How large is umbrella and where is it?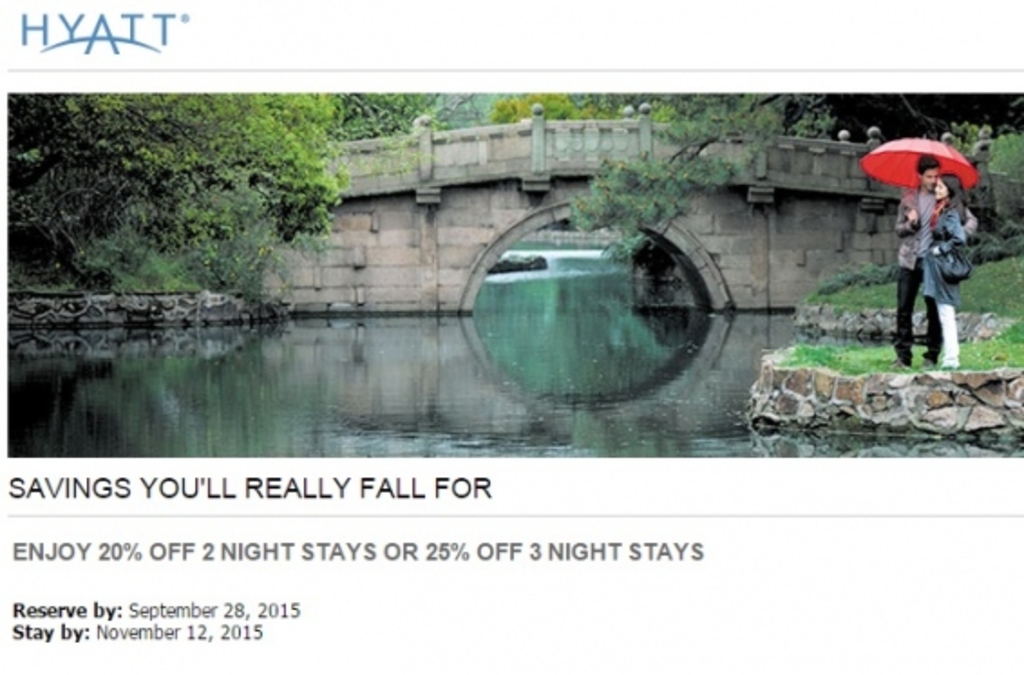
Bounding box: x1=863 y1=134 x2=979 y2=208.
